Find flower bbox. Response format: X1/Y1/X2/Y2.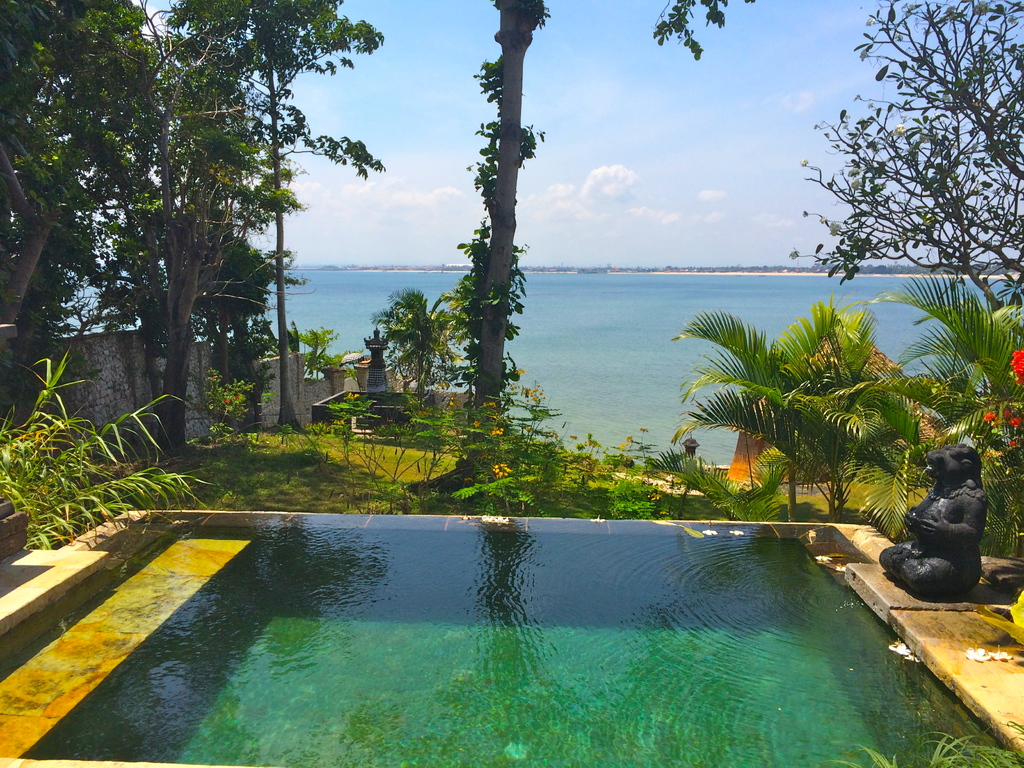
989/643/1010/659.
